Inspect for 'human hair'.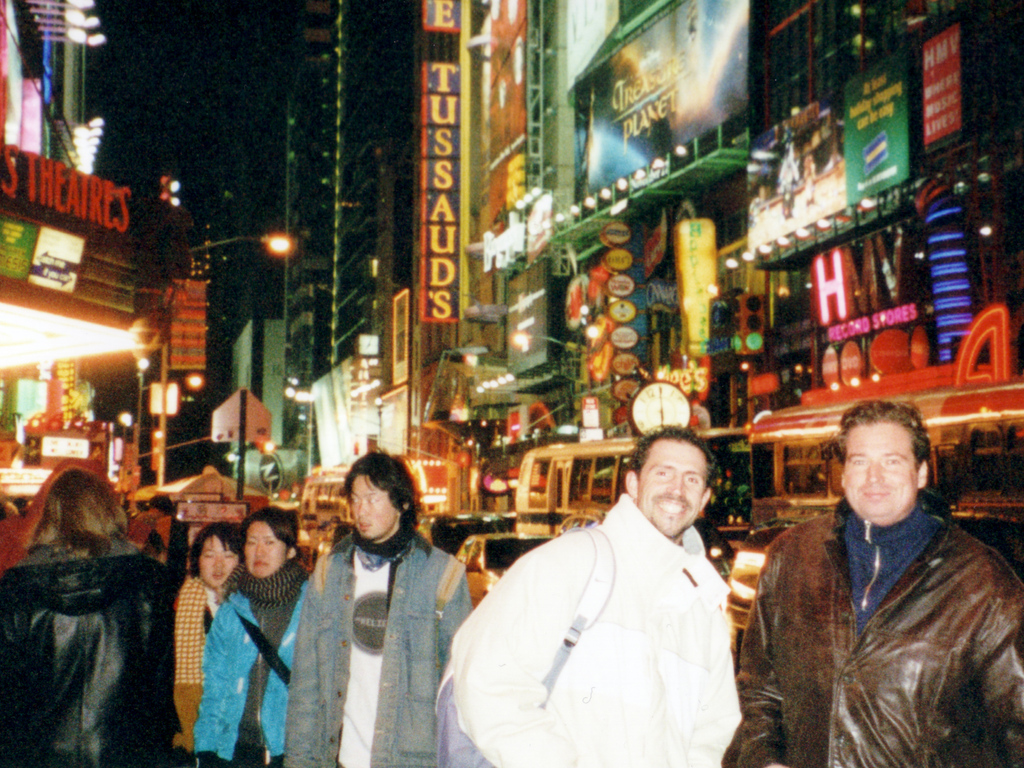
Inspection: box(189, 521, 246, 574).
